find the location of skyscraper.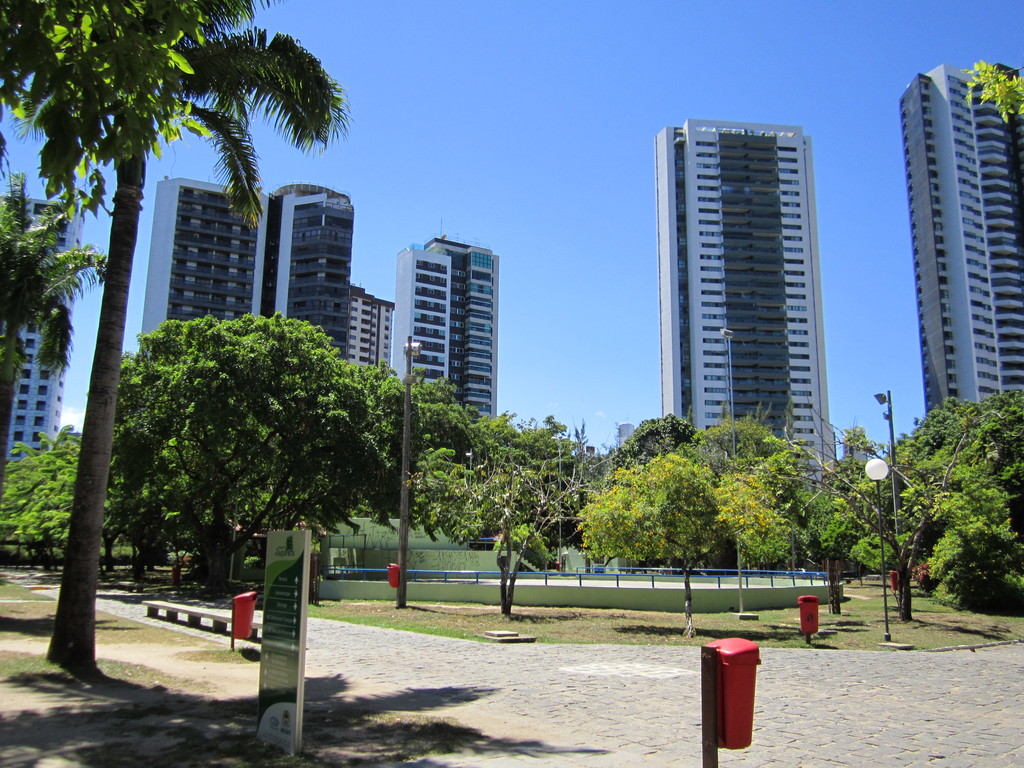
Location: 394,236,500,428.
